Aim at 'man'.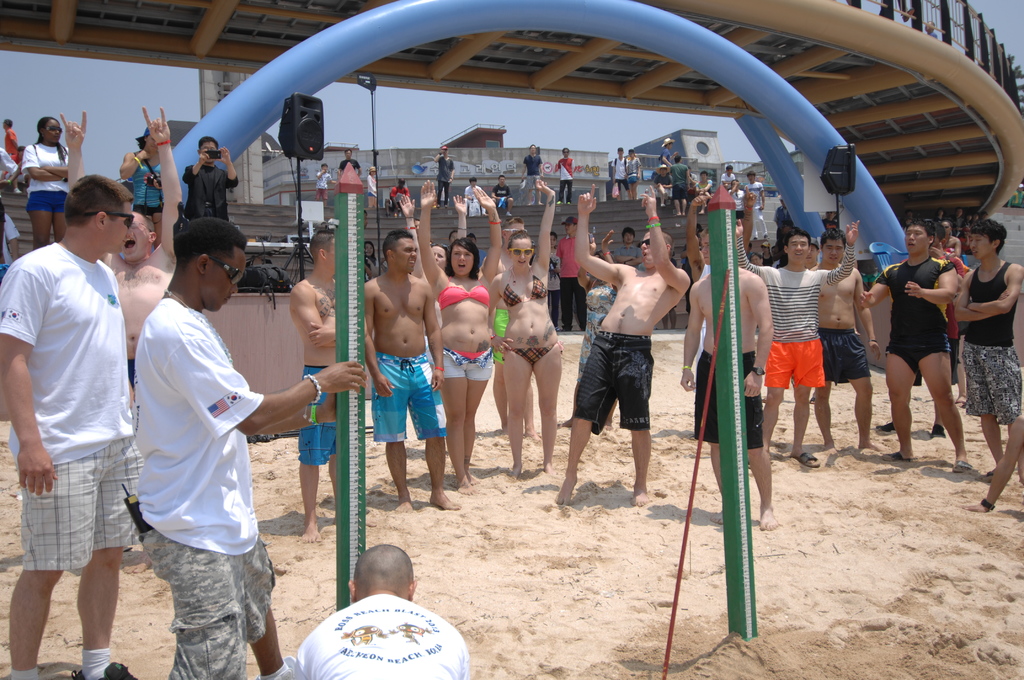
Aimed at [552, 183, 690, 511].
